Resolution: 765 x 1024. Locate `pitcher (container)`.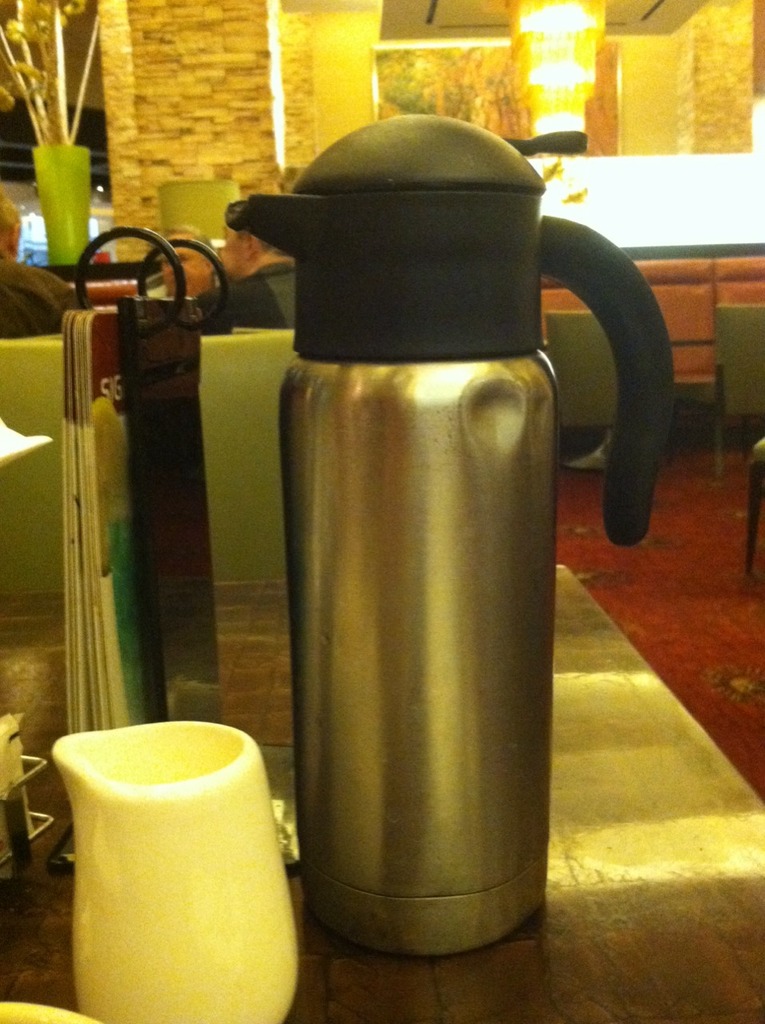
region(54, 721, 295, 1023).
